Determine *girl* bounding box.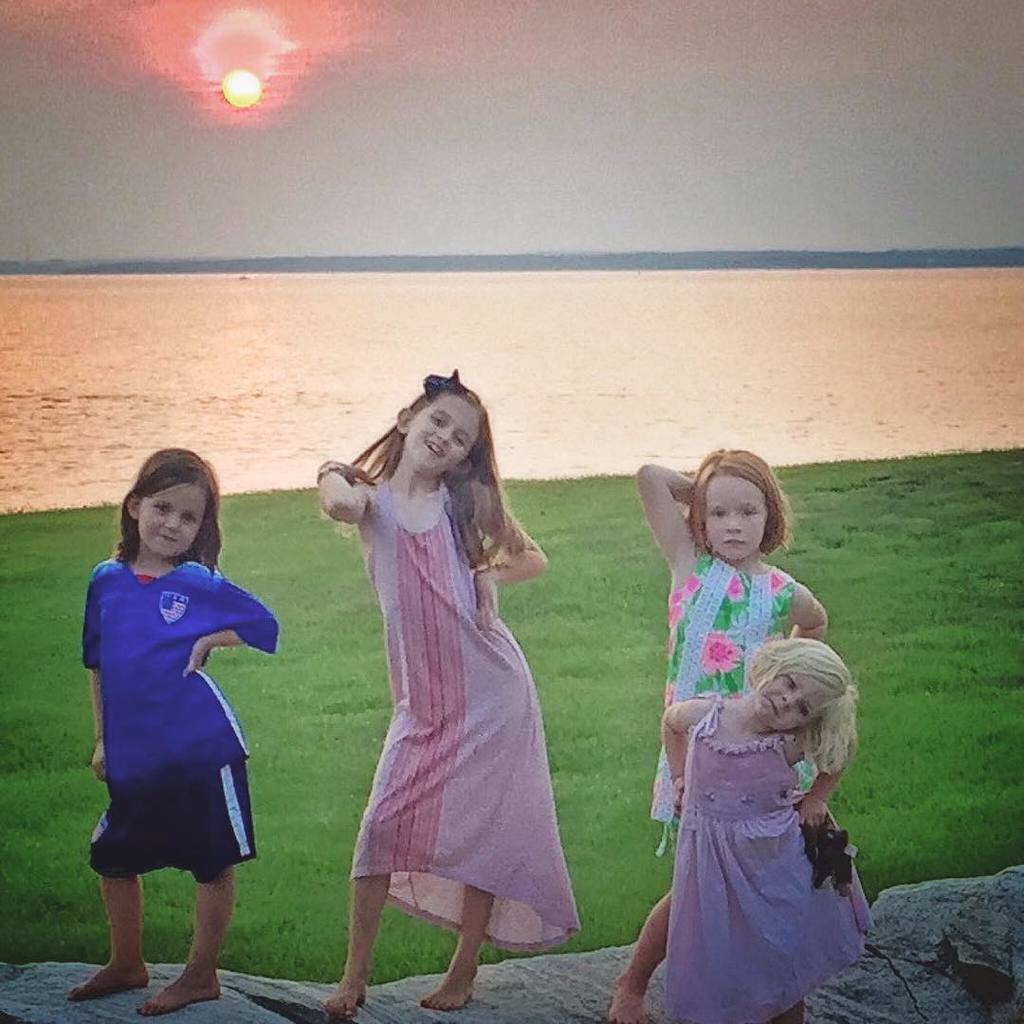
Determined: bbox=[76, 446, 282, 1013].
